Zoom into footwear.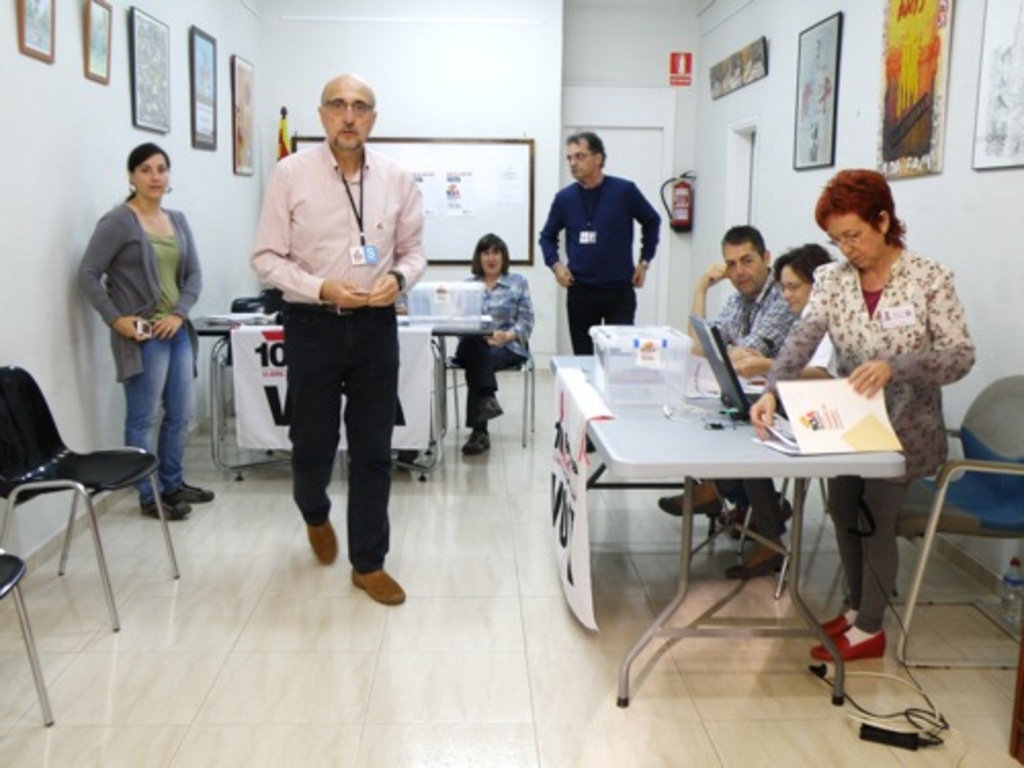
Zoom target: 727, 555, 782, 580.
